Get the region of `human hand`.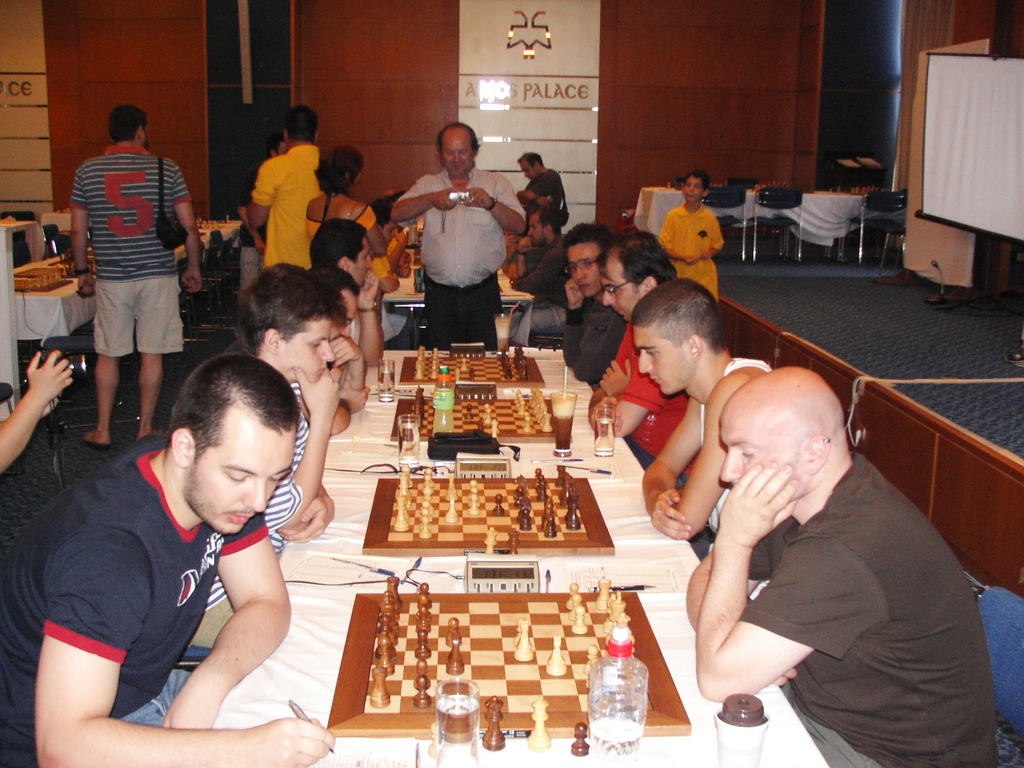
[x1=272, y1=497, x2=332, y2=544].
